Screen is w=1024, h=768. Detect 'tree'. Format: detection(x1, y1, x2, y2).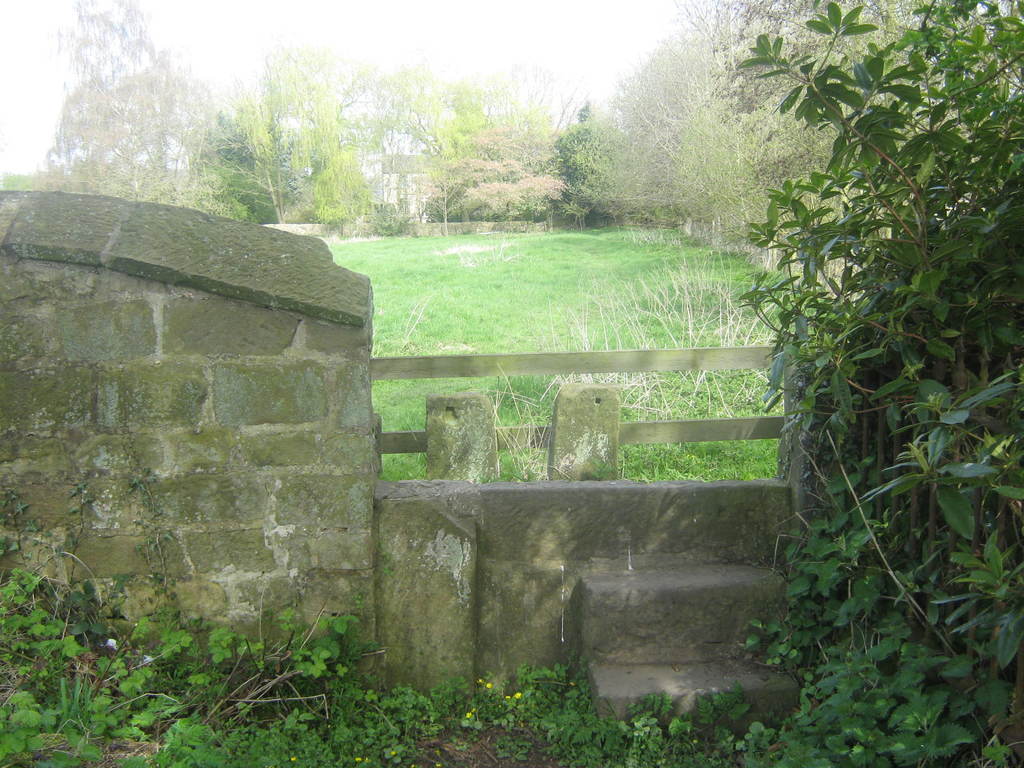
detection(431, 124, 551, 207).
